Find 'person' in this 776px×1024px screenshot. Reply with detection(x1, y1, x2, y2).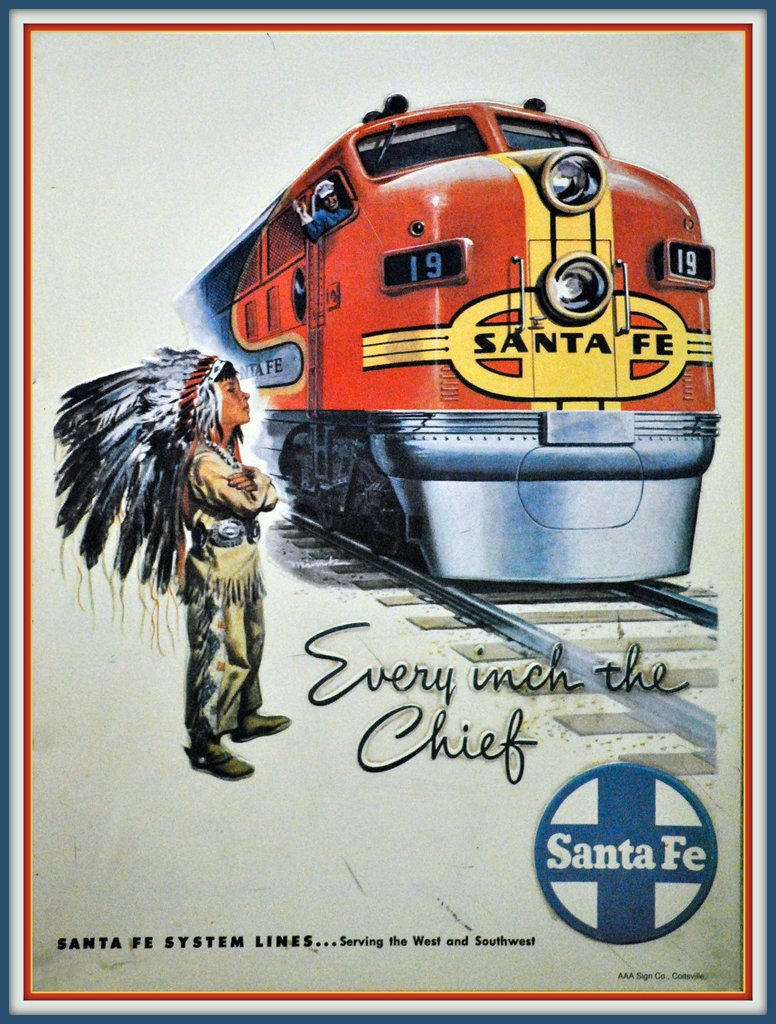
detection(58, 344, 289, 783).
